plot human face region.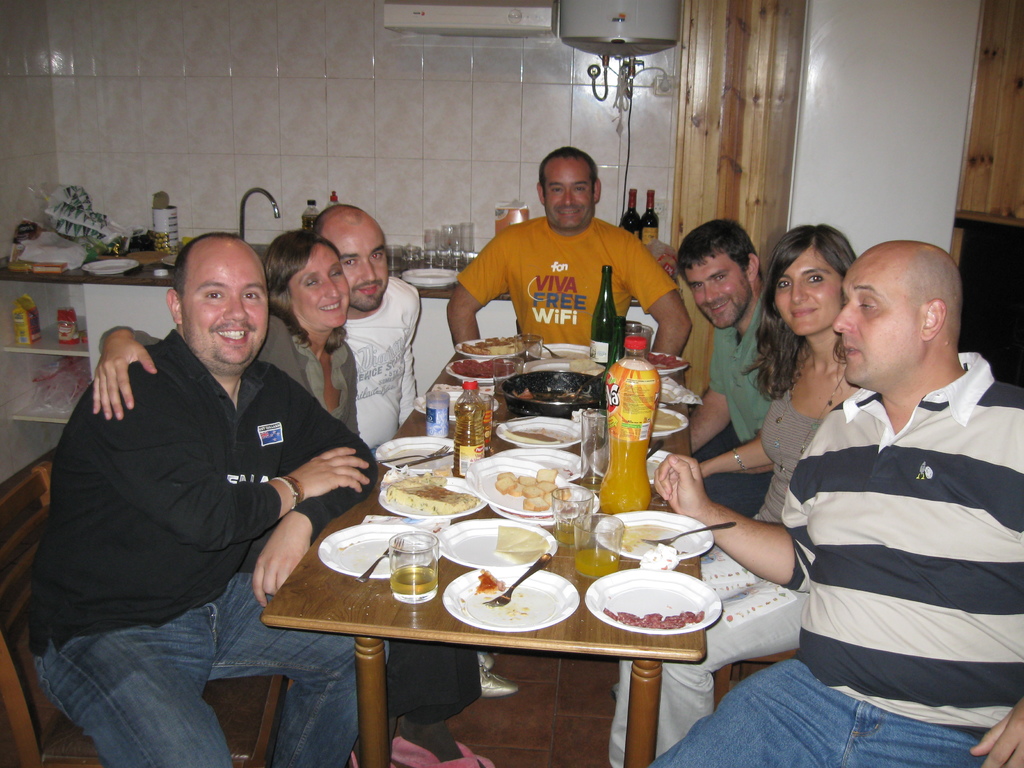
Plotted at region(333, 216, 387, 308).
